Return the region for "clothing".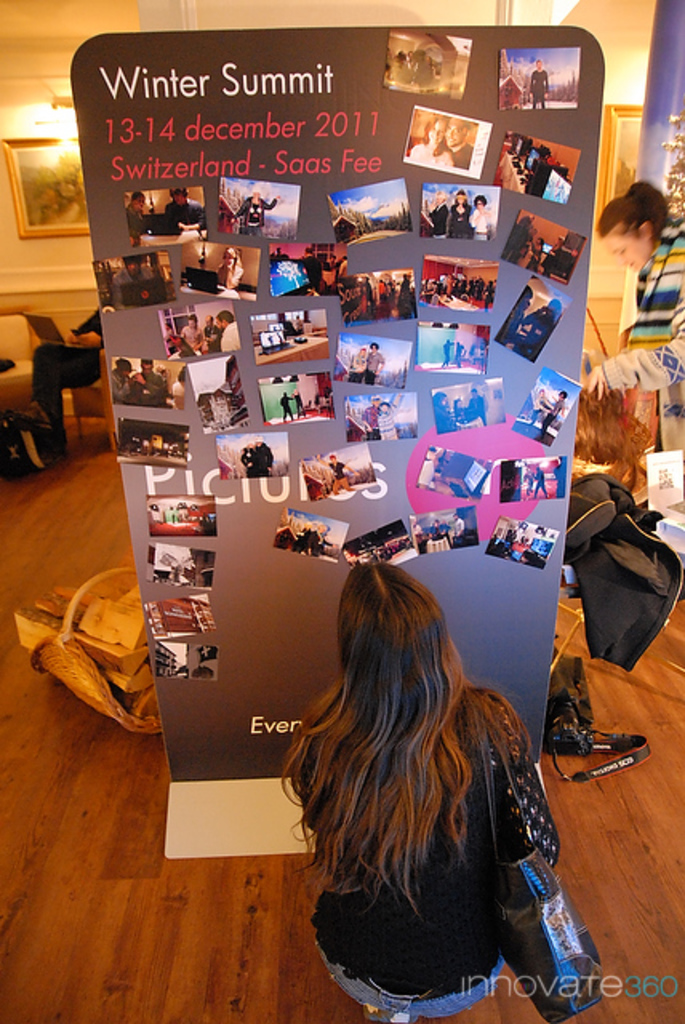
crop(123, 198, 154, 245).
